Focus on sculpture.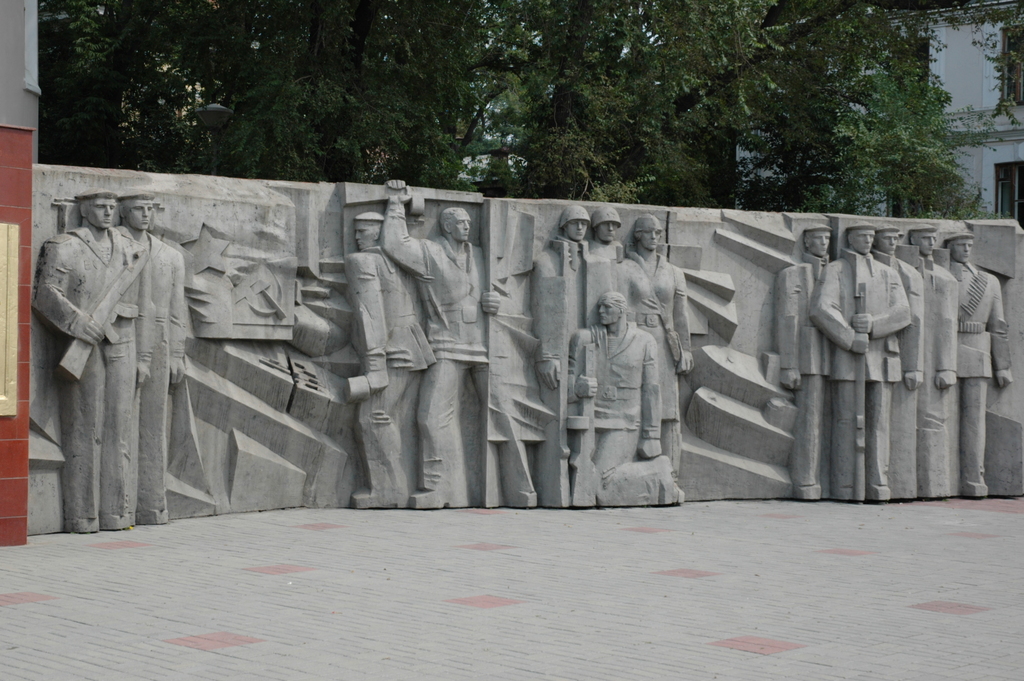
Focused at detection(780, 220, 1014, 498).
